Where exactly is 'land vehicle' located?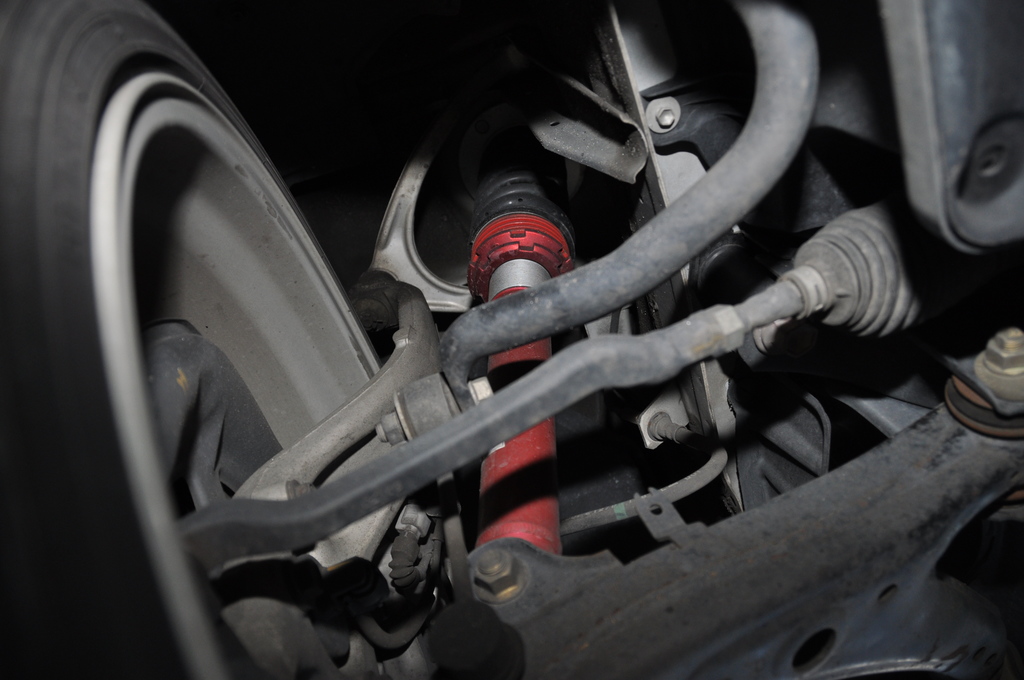
Its bounding box is 110 0 1023 674.
